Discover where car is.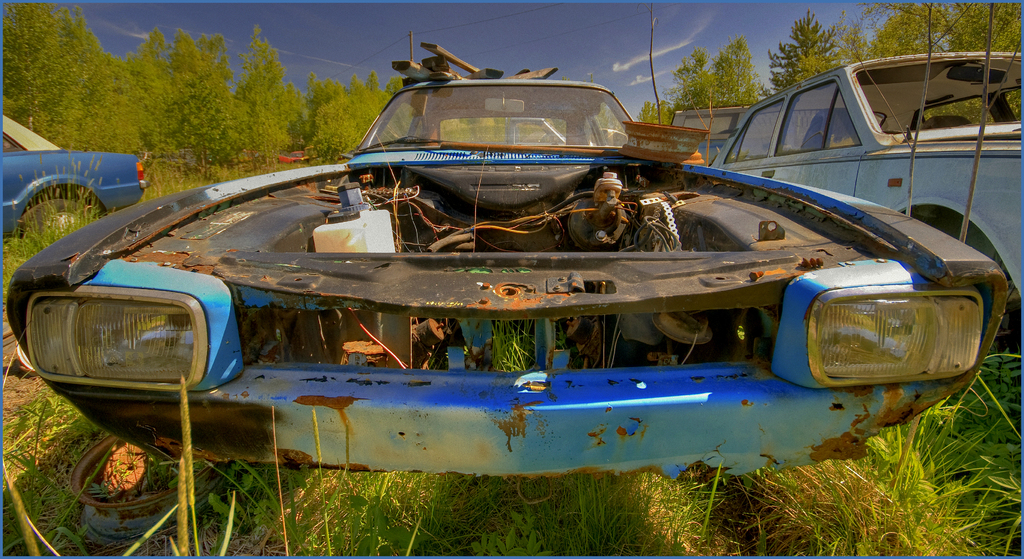
Discovered at region(706, 48, 1023, 338).
